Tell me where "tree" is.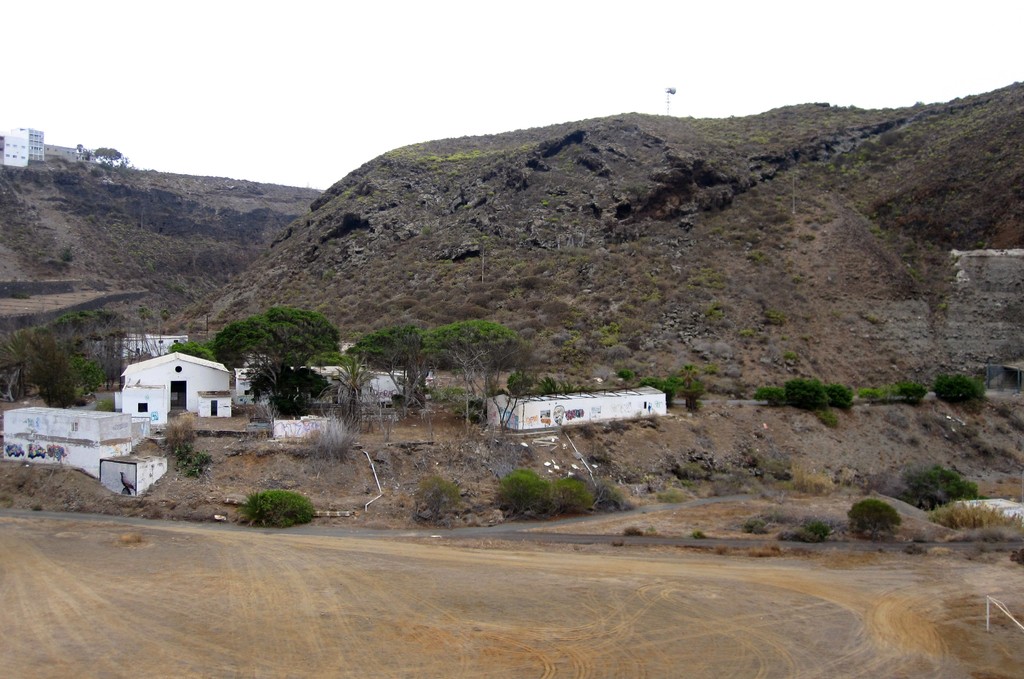
"tree" is at {"left": 854, "top": 497, "right": 901, "bottom": 545}.
